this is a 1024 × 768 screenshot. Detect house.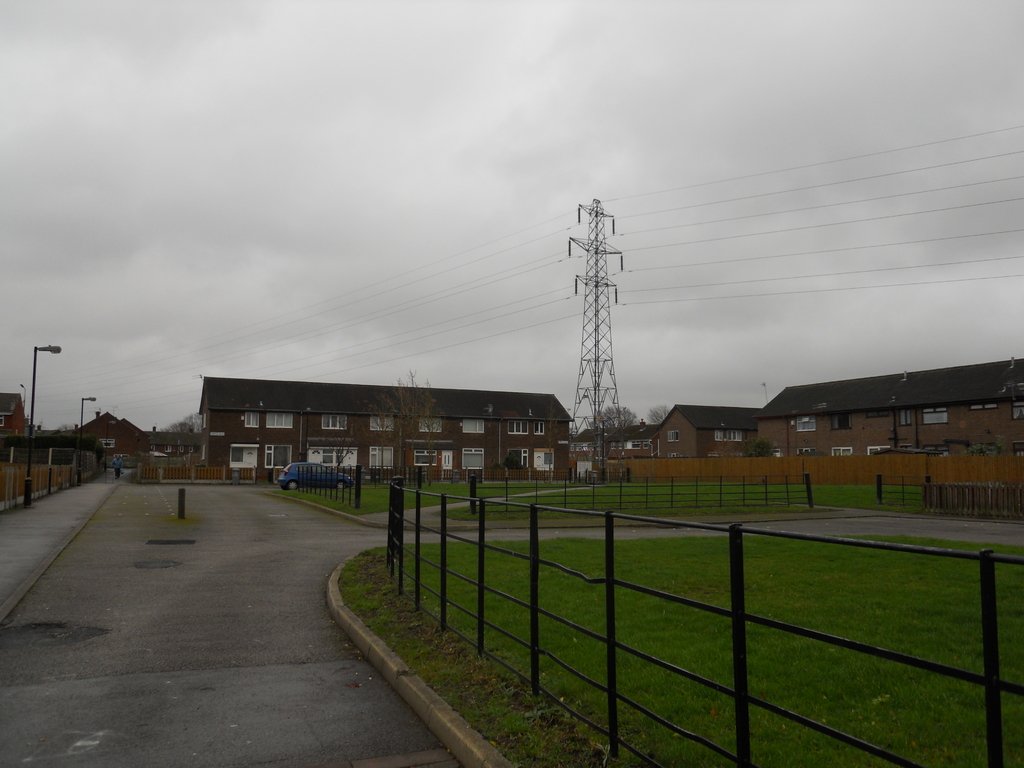
(666, 387, 780, 466).
